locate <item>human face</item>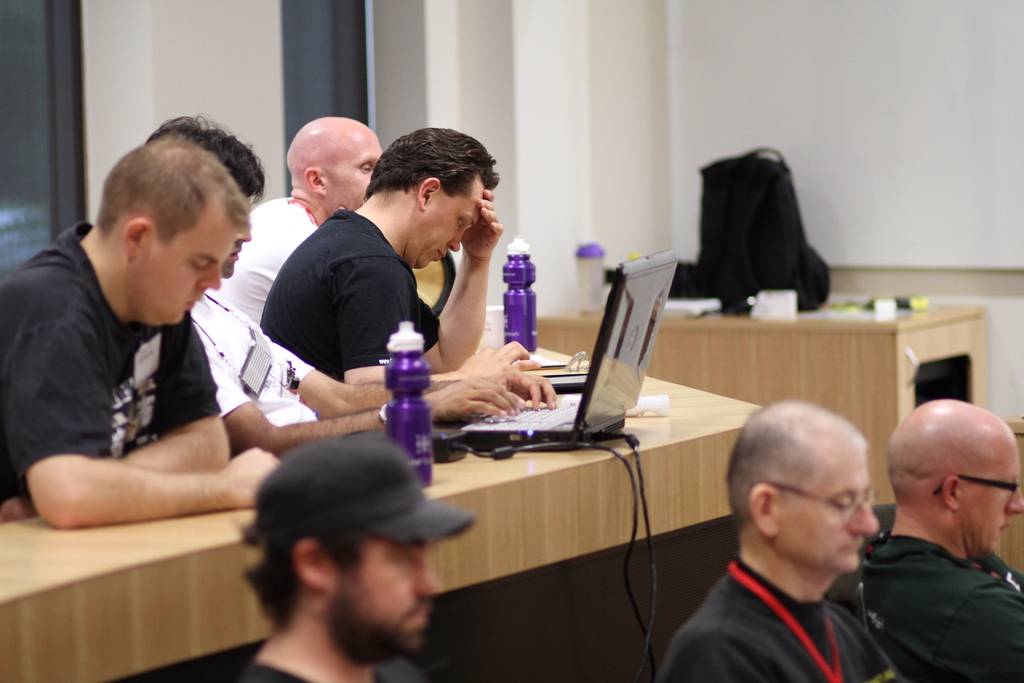
x1=333 y1=538 x2=445 y2=650
